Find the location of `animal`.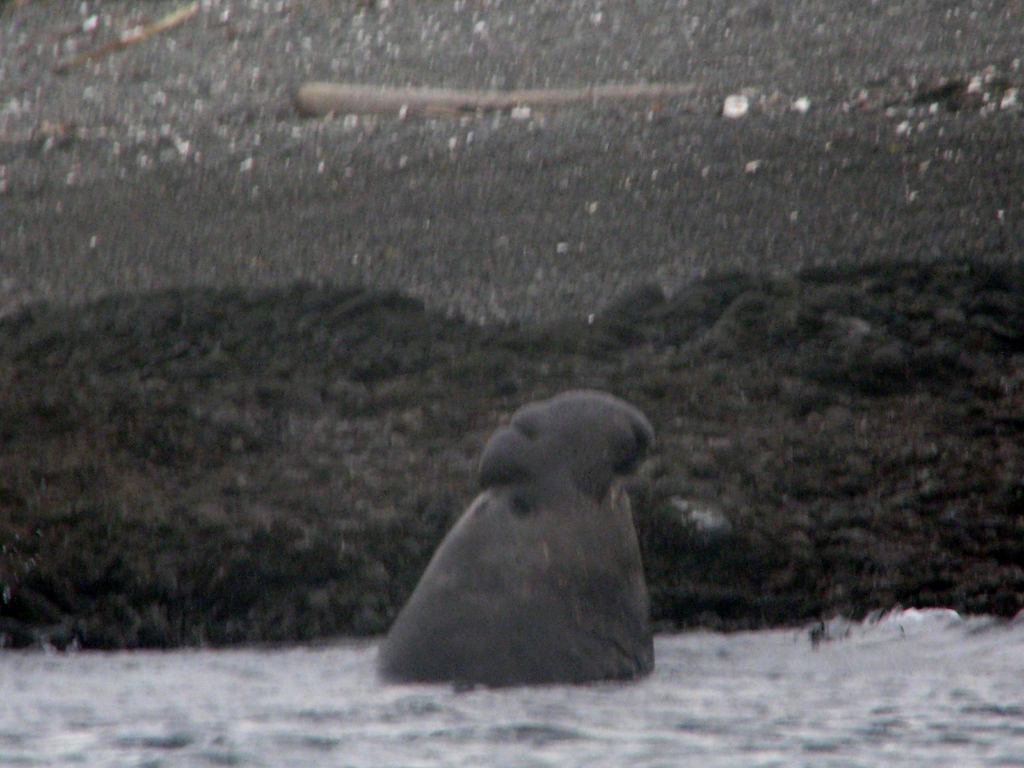
Location: bbox(366, 388, 659, 686).
